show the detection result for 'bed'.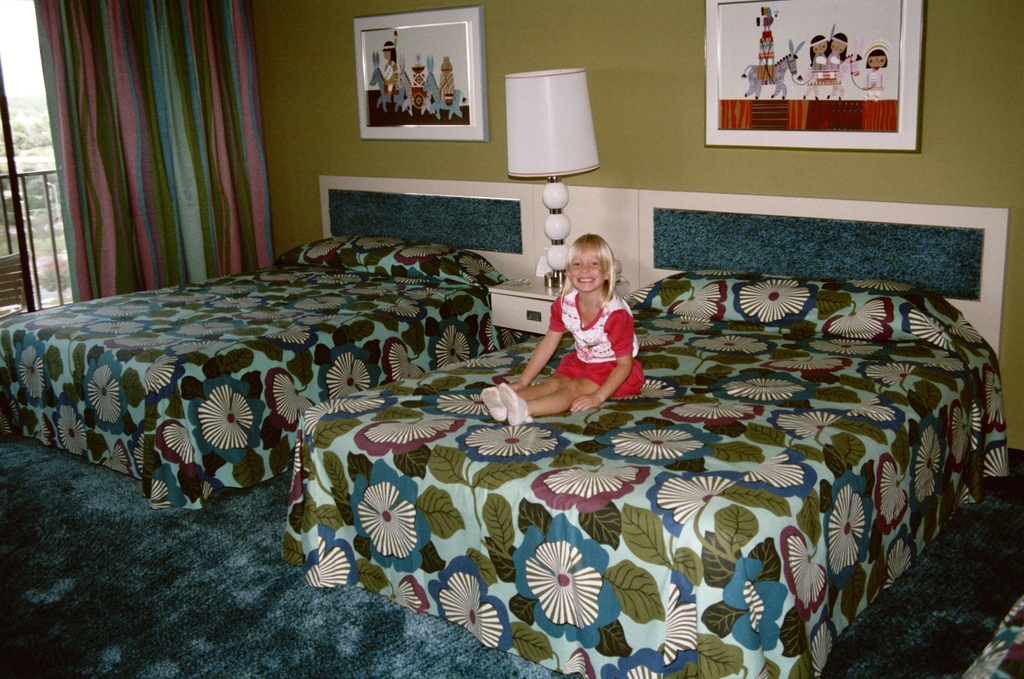
select_region(283, 266, 1023, 678).
